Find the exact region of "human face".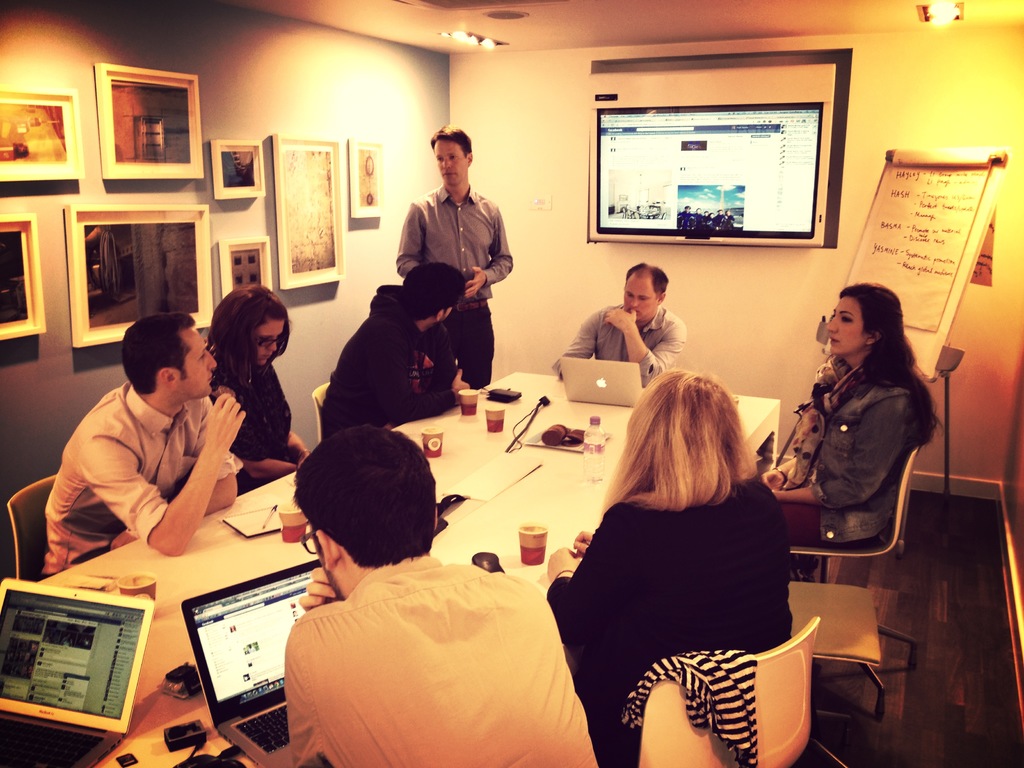
Exact region: pyautogui.locateOnScreen(625, 271, 660, 319).
